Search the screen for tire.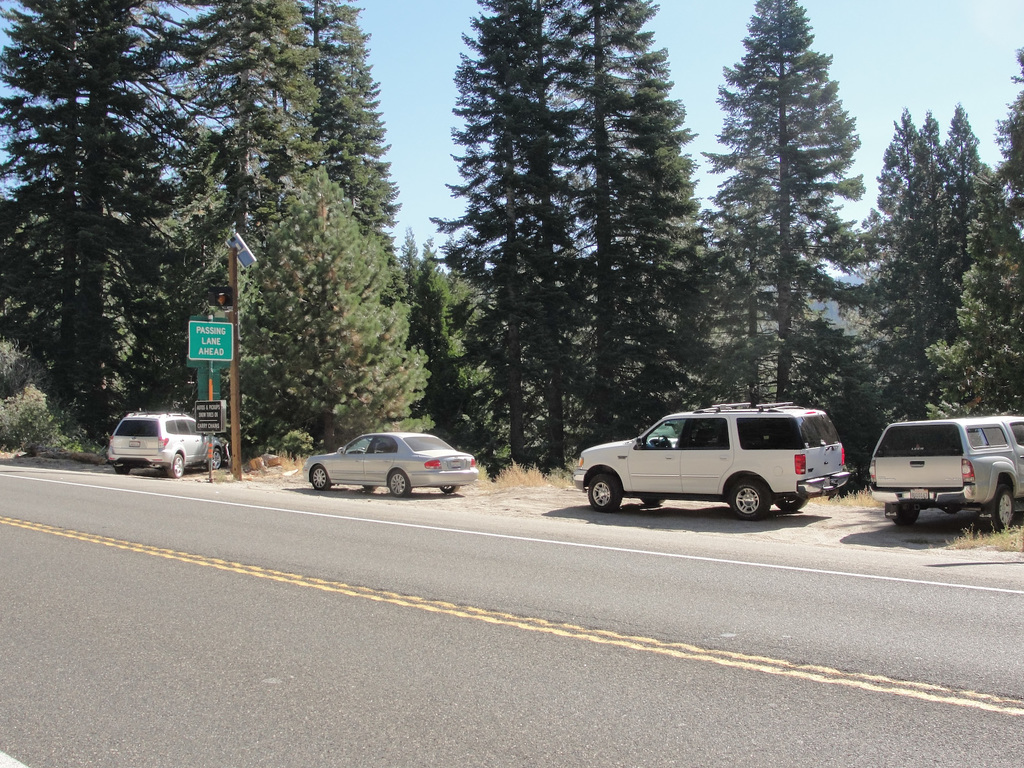
Found at BBox(388, 469, 411, 497).
